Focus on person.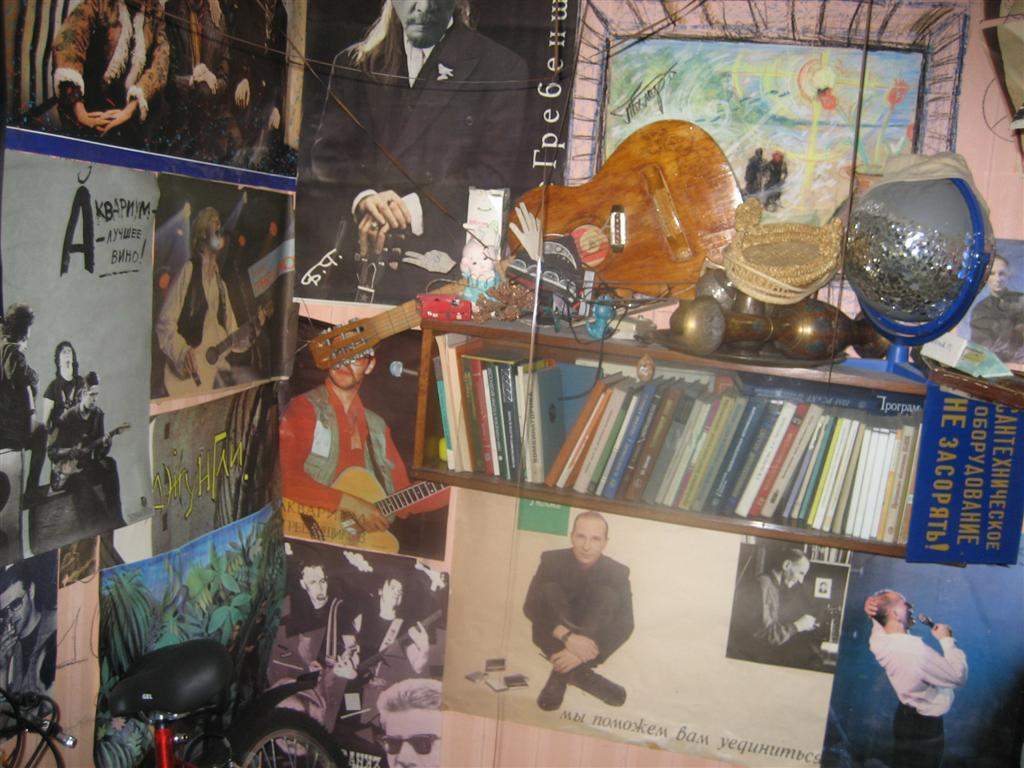
Focused at rect(151, 197, 236, 395).
